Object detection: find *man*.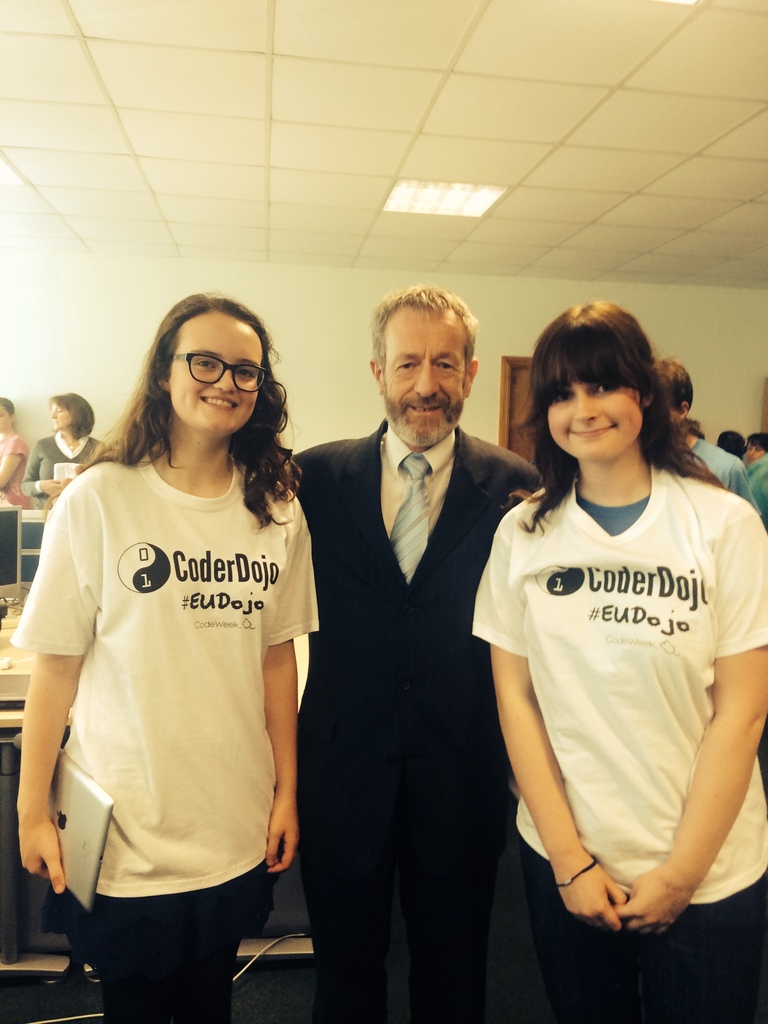
[left=639, top=357, right=756, bottom=524].
